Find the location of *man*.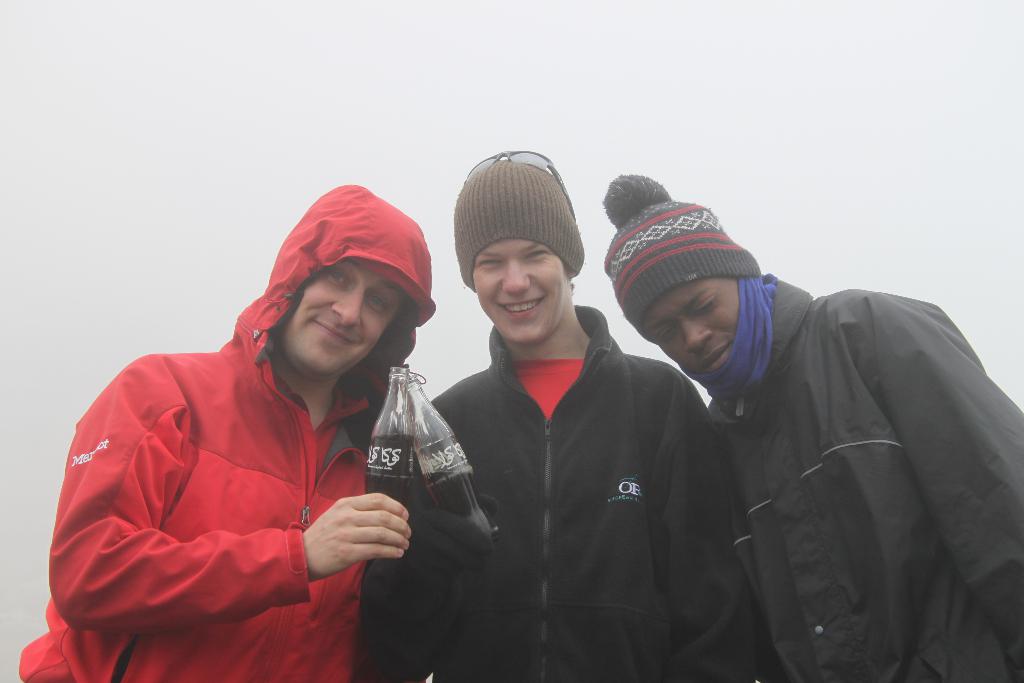
Location: <bbox>605, 174, 1023, 682</bbox>.
